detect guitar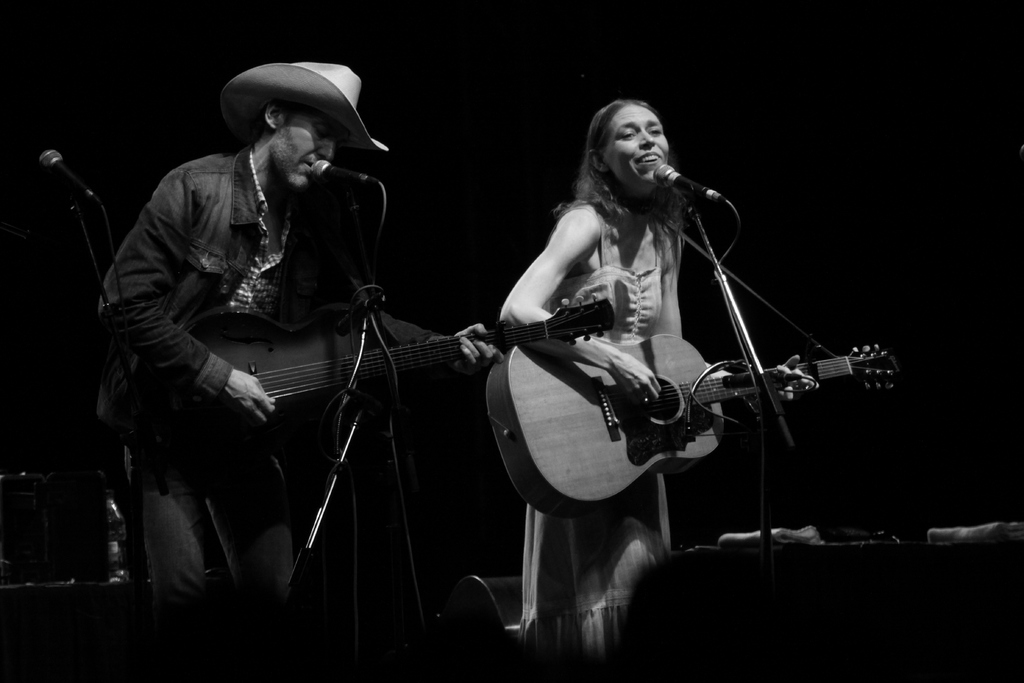
box(155, 286, 611, 511)
